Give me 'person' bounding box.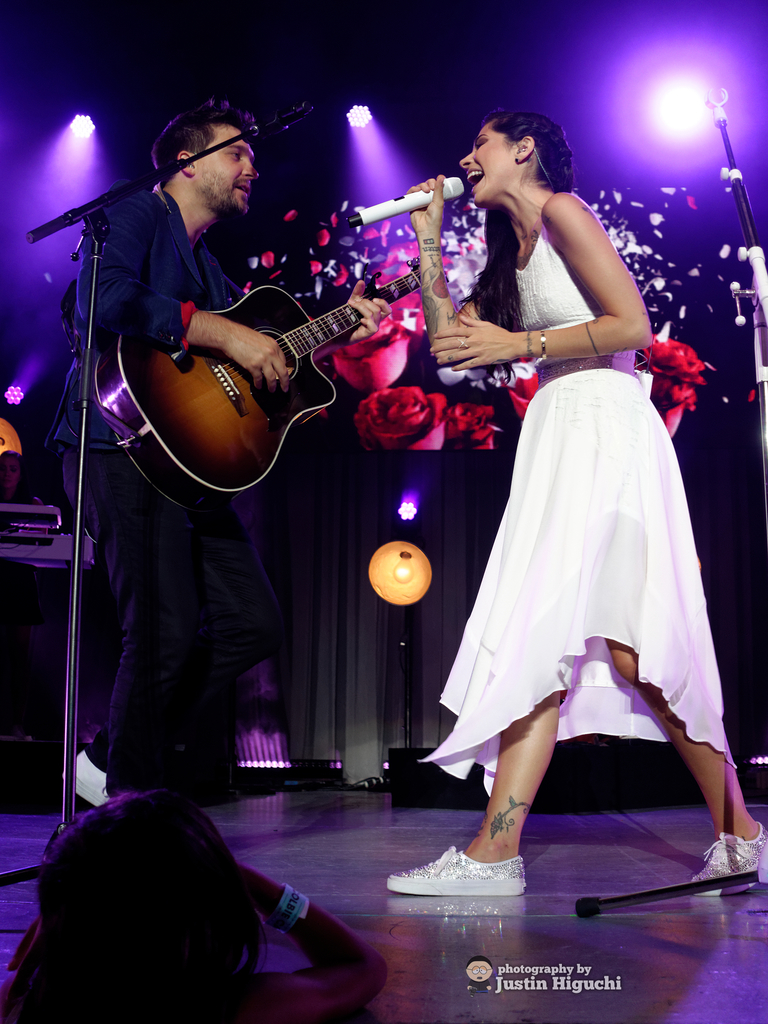
box(412, 108, 767, 902).
